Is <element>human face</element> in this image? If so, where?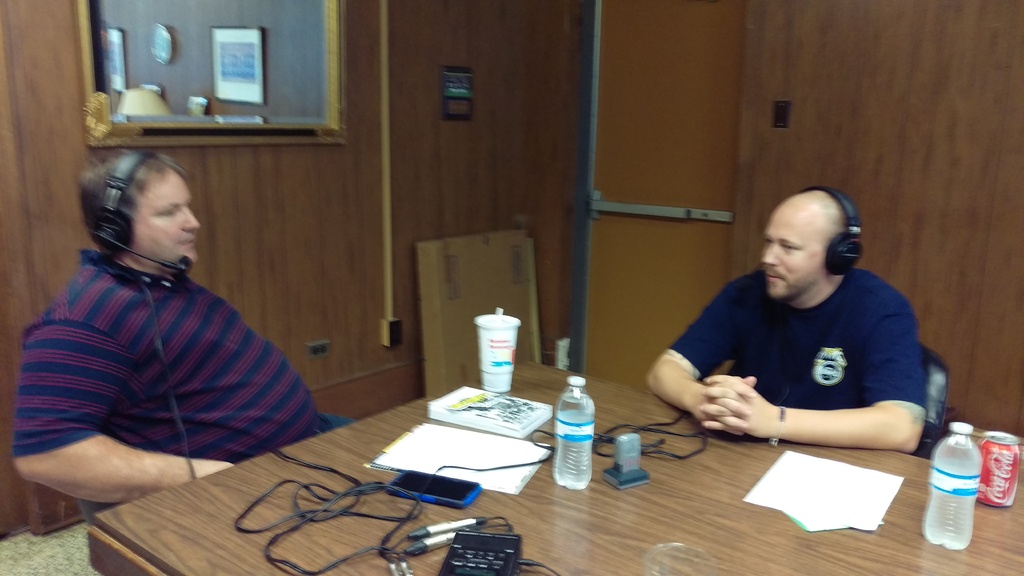
Yes, at {"x1": 762, "y1": 209, "x2": 823, "y2": 298}.
